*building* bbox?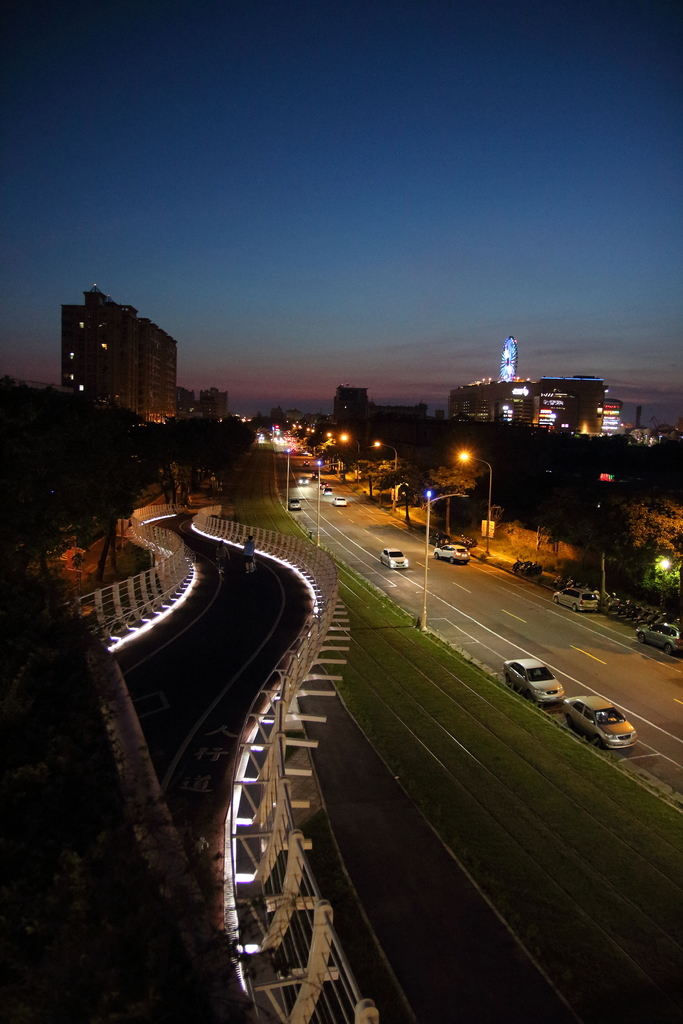
rect(449, 337, 625, 442)
